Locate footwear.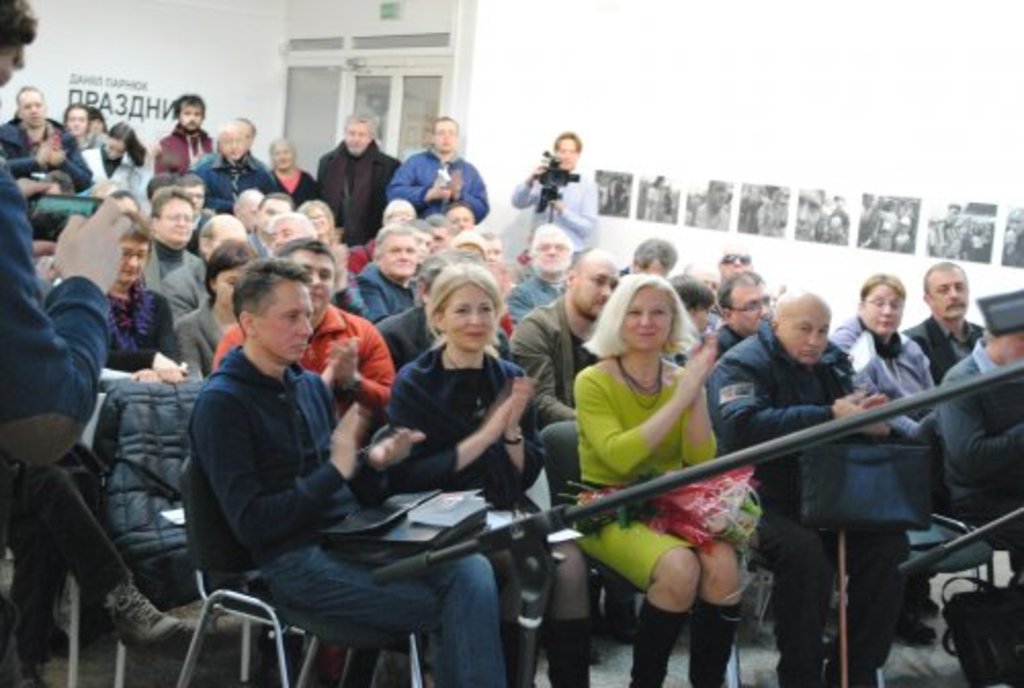
Bounding box: l=0, t=625, r=49, b=686.
